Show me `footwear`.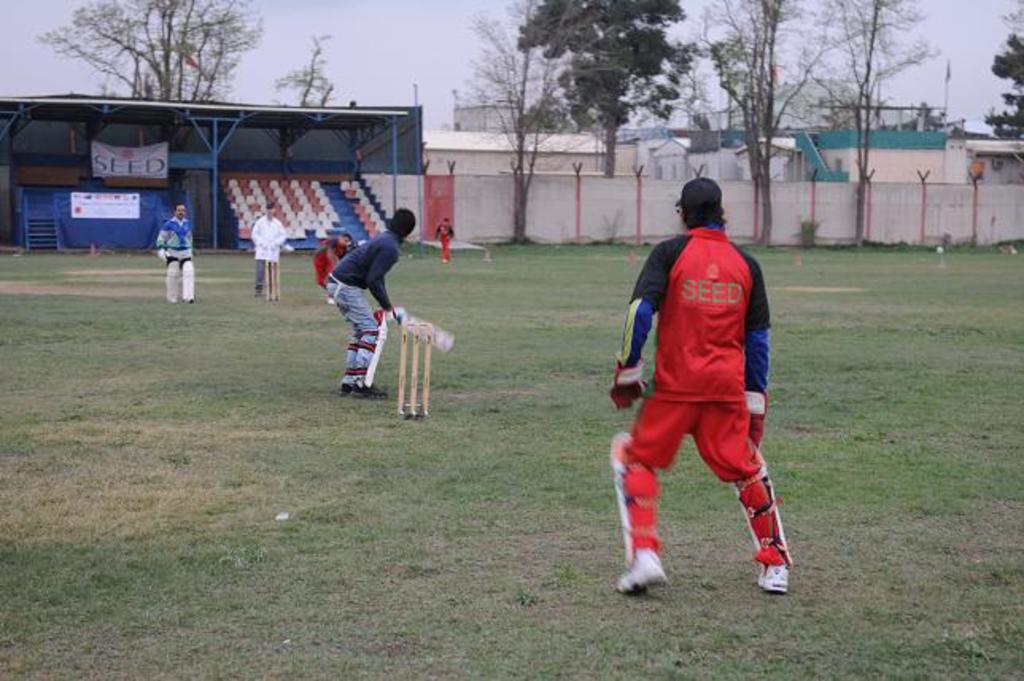
`footwear` is here: (184, 294, 197, 302).
